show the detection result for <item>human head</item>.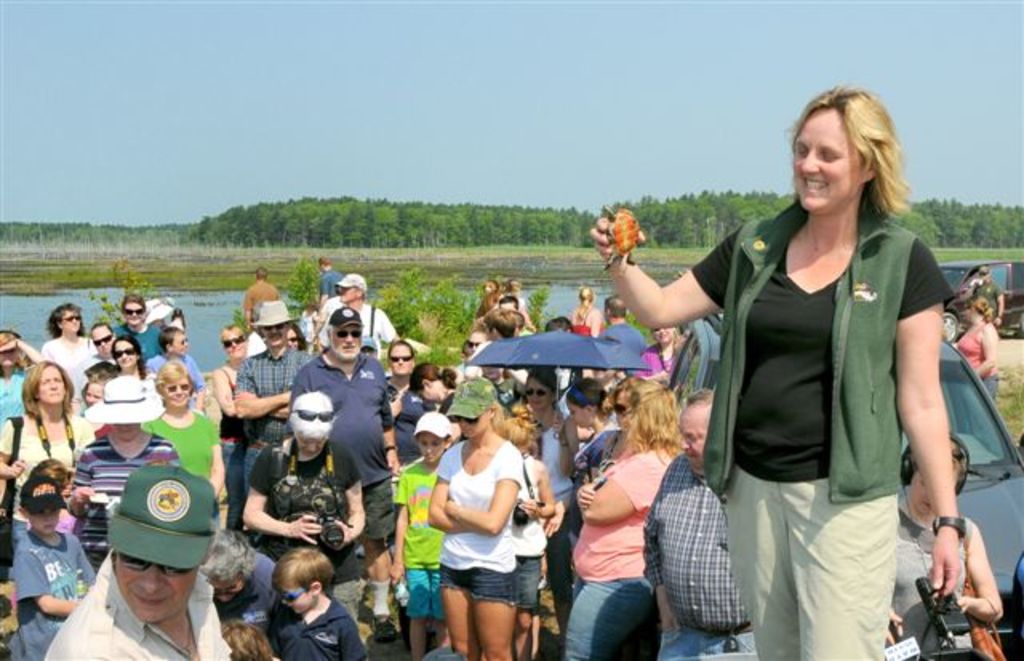
BBox(414, 413, 448, 463).
